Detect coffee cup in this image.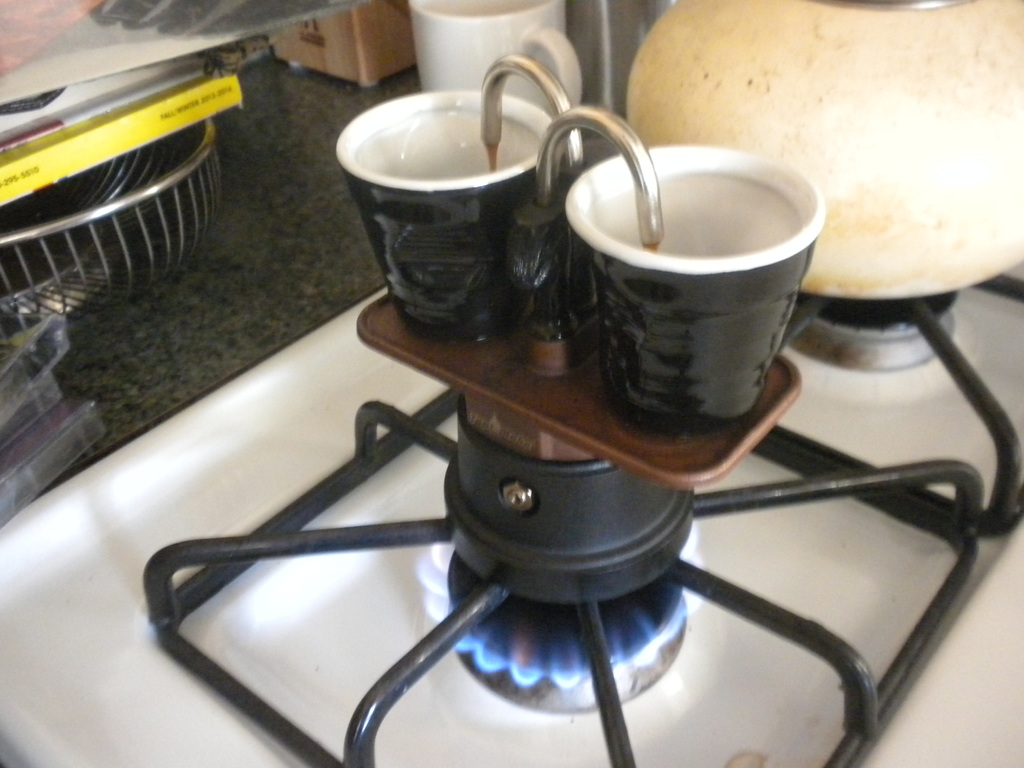
Detection: box(571, 140, 821, 436).
